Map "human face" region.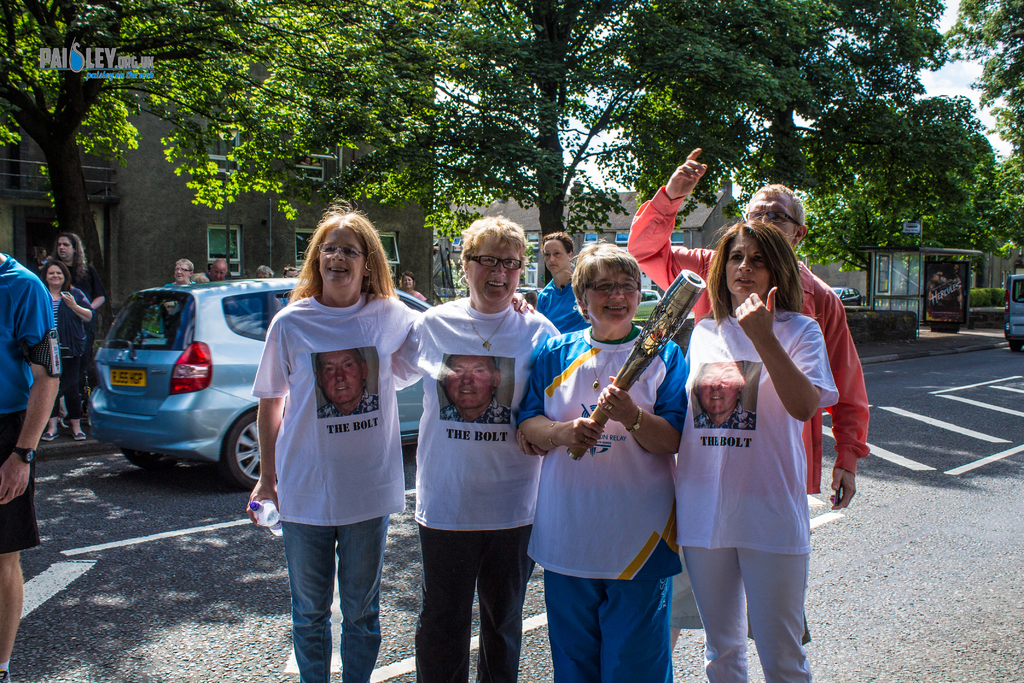
Mapped to (544,239,570,273).
